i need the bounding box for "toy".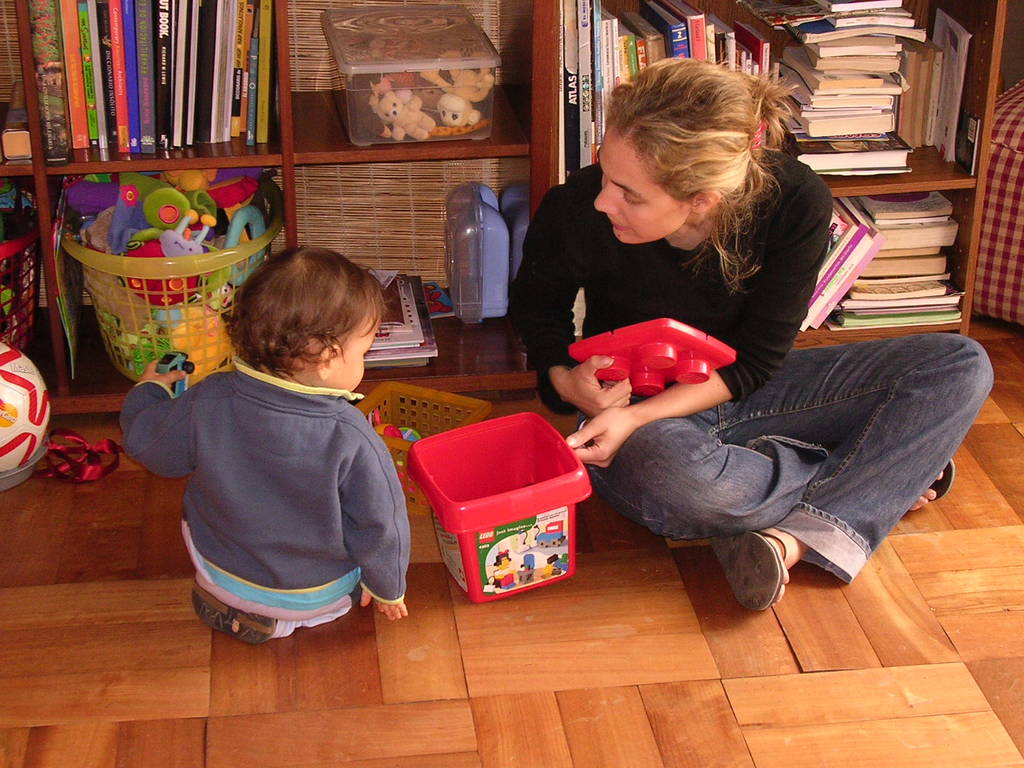
Here it is: [511, 529, 534, 554].
